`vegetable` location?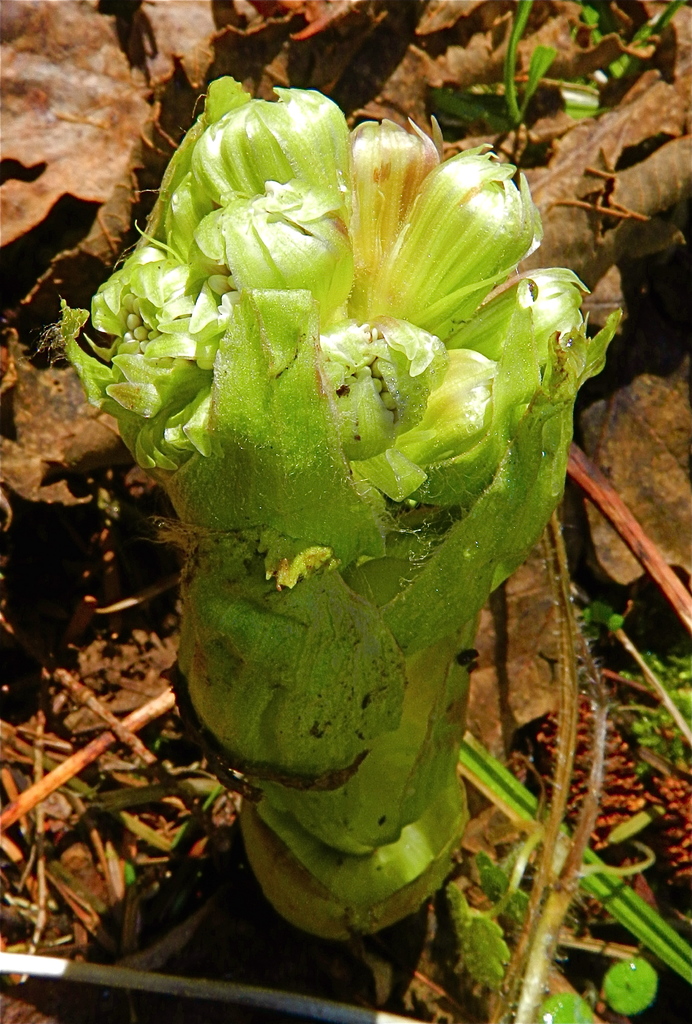
(left=65, top=49, right=608, bottom=947)
